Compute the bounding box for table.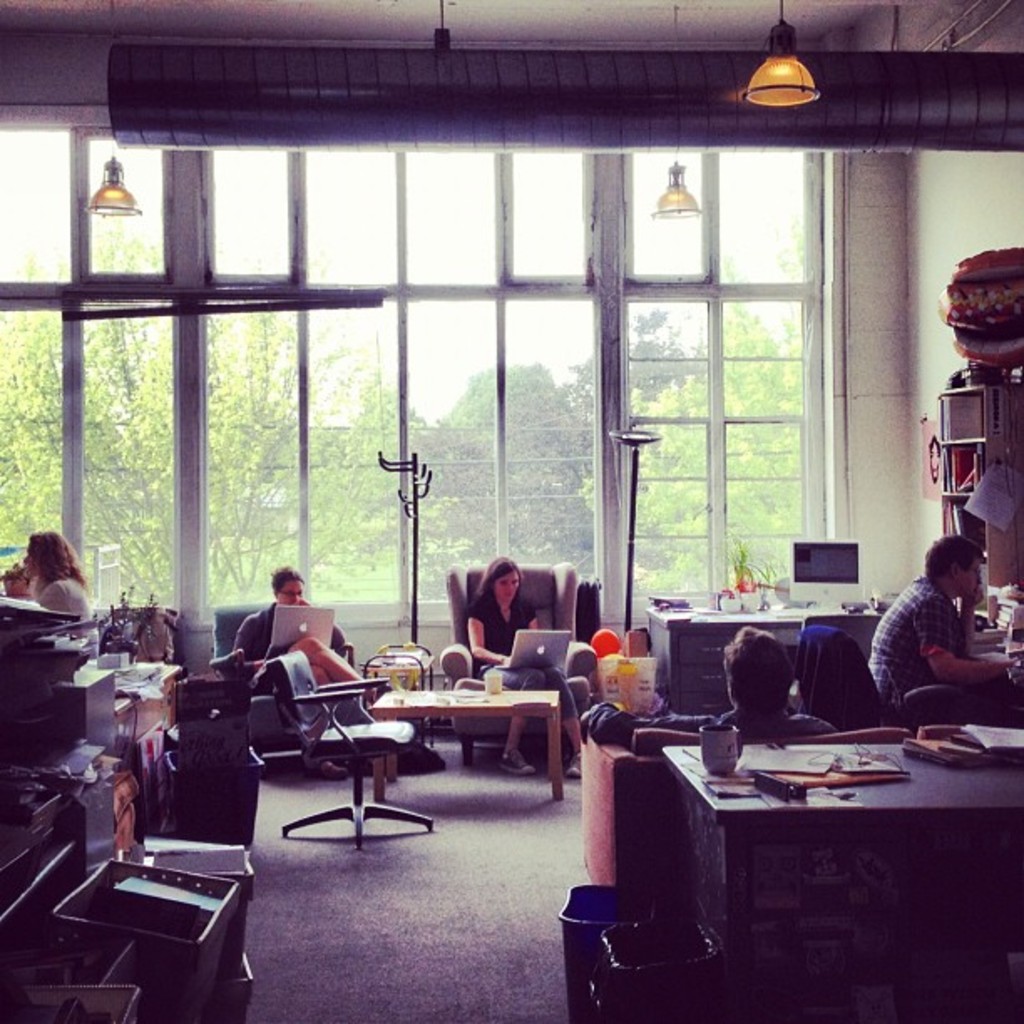
region(363, 674, 581, 805).
